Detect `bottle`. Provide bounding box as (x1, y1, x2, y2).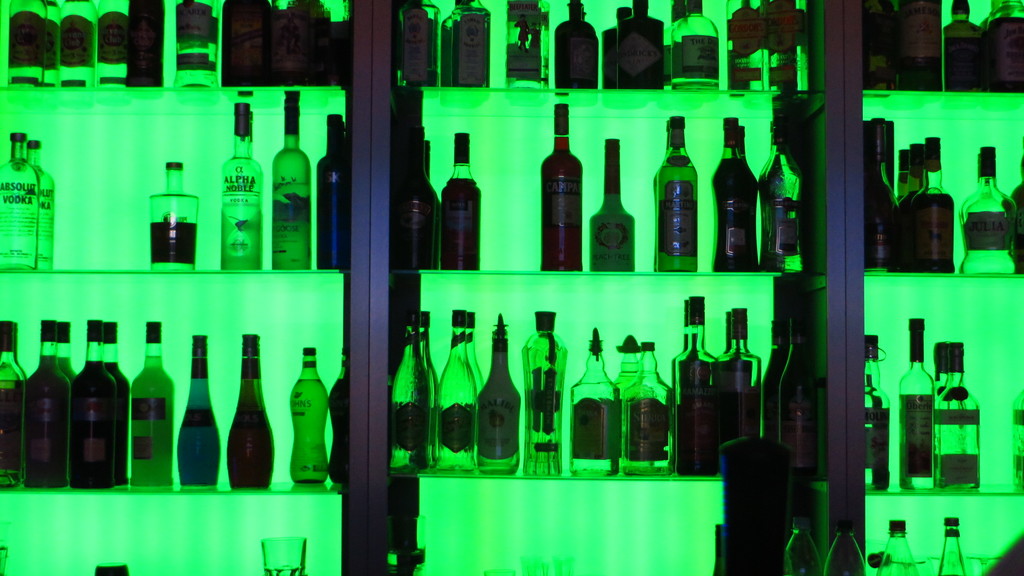
(422, 134, 436, 276).
